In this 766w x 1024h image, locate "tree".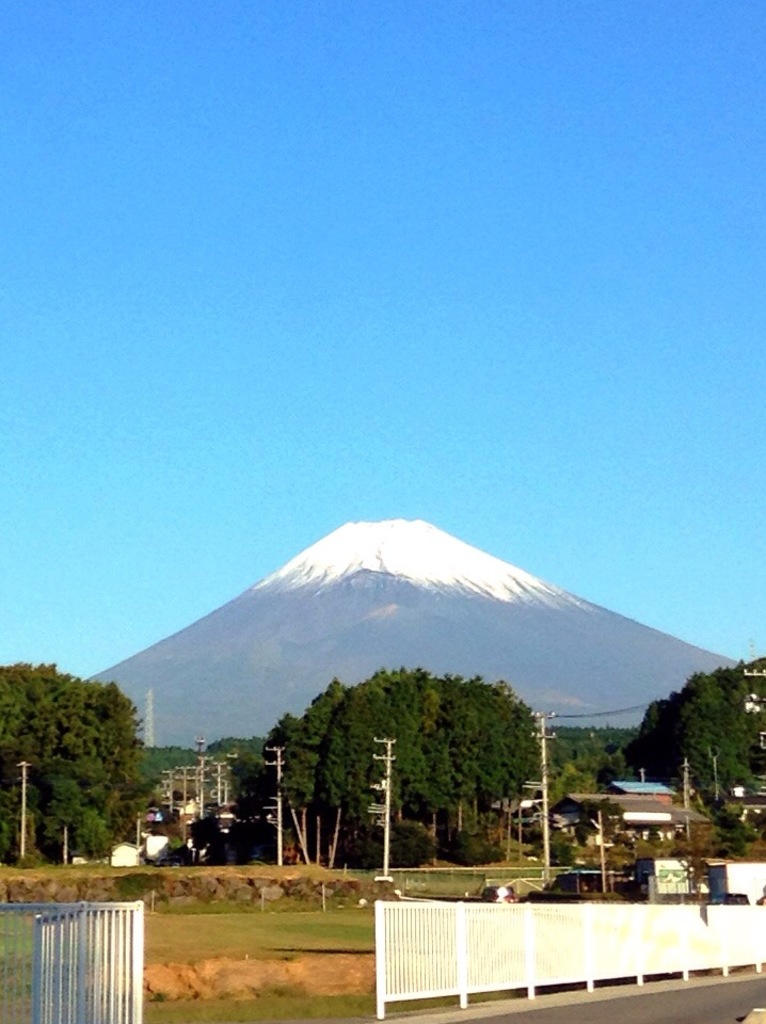
Bounding box: crop(16, 643, 153, 871).
